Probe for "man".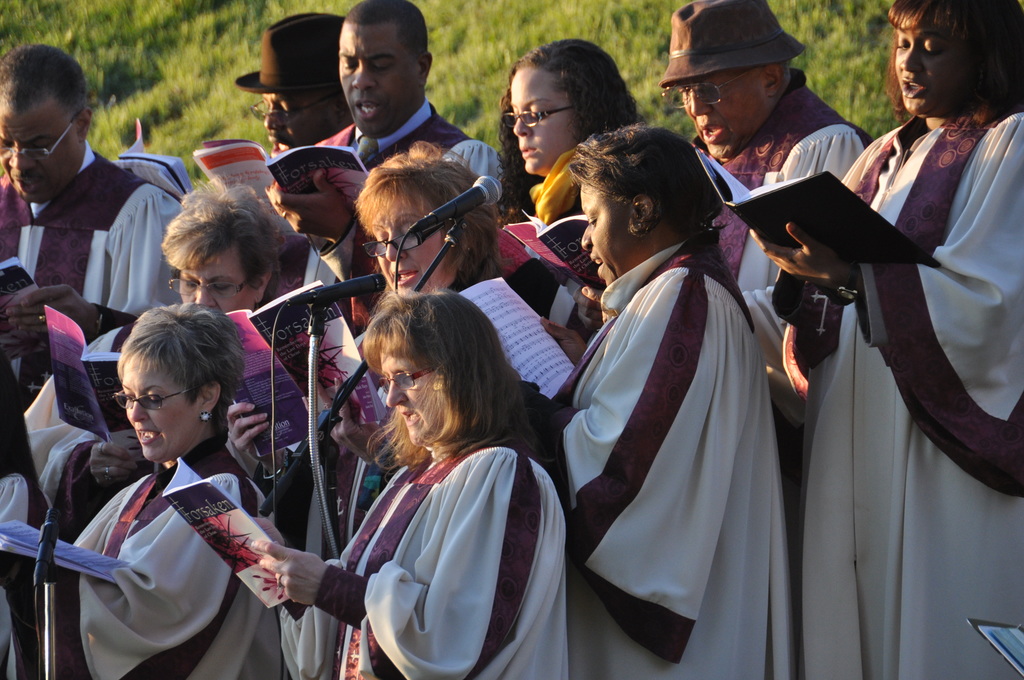
Probe result: {"x1": 319, "y1": 0, "x2": 500, "y2": 197}.
